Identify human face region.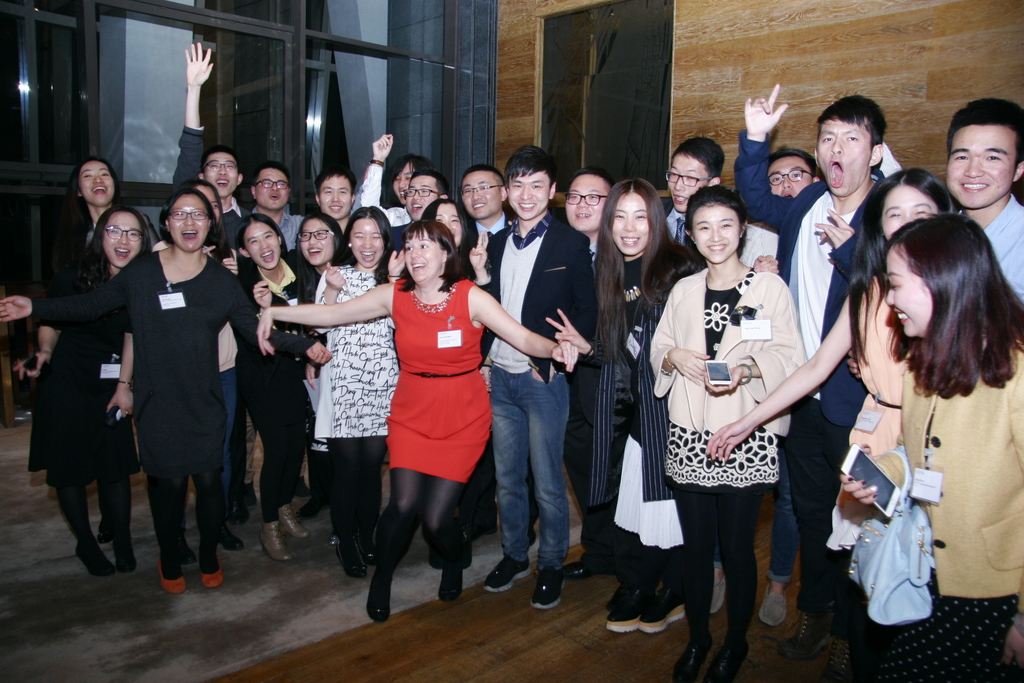
Region: detection(509, 168, 549, 220).
